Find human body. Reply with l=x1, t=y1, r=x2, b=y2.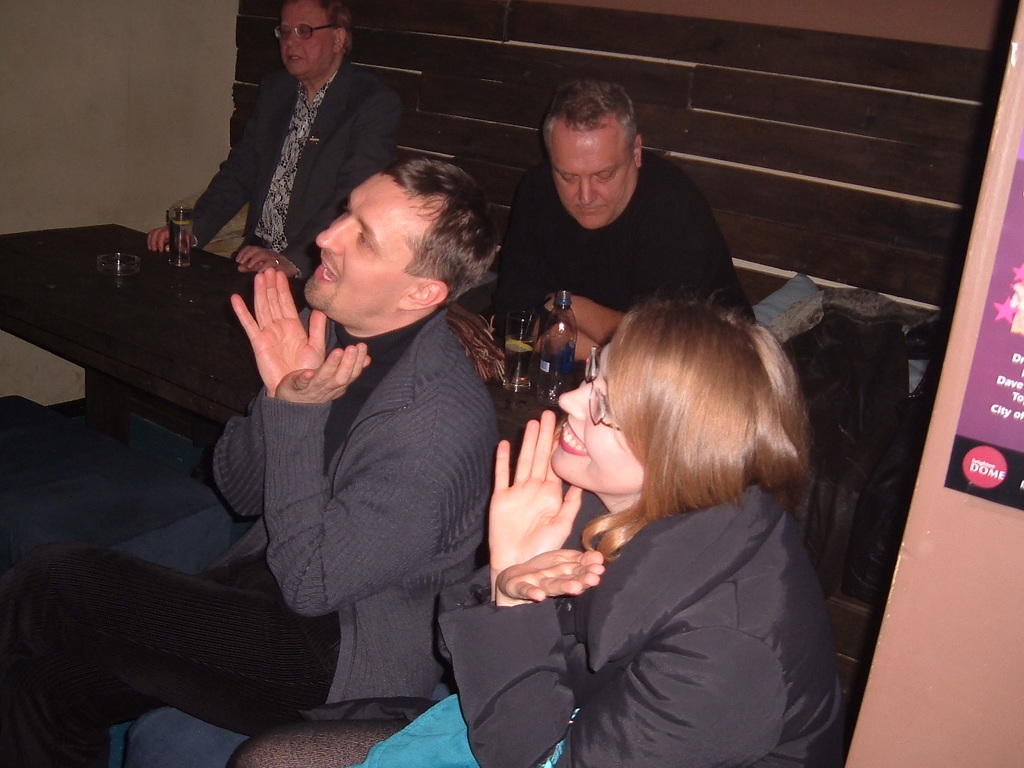
l=219, t=399, r=854, b=767.
